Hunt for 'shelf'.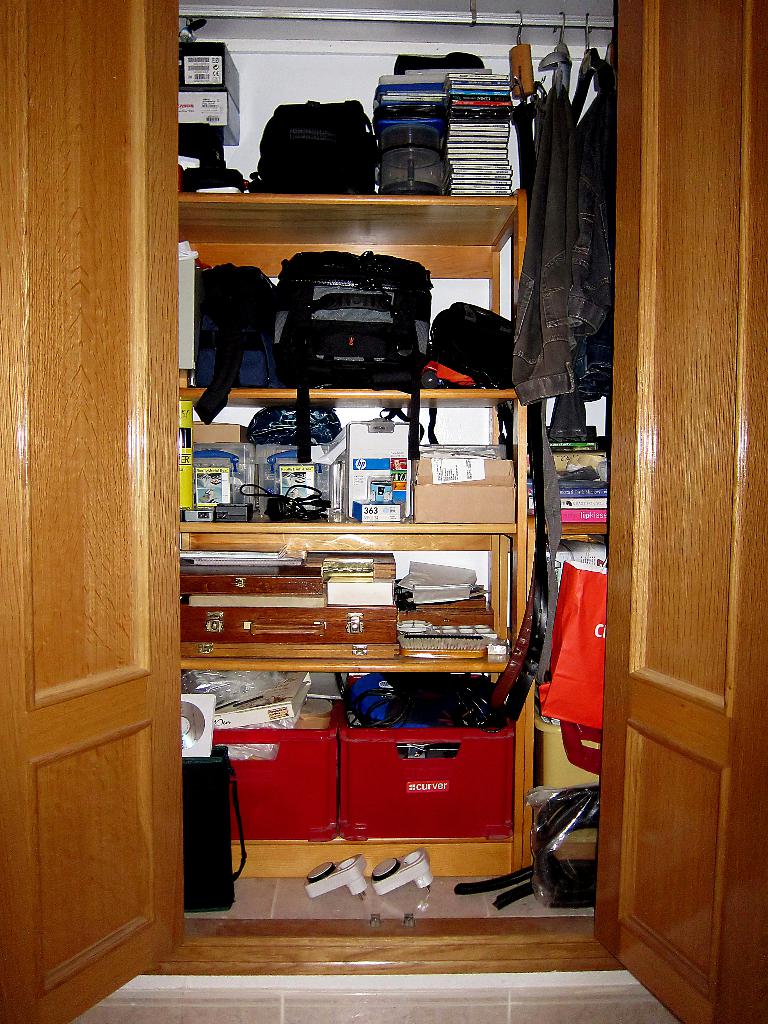
Hunted down at crop(164, 39, 557, 263).
